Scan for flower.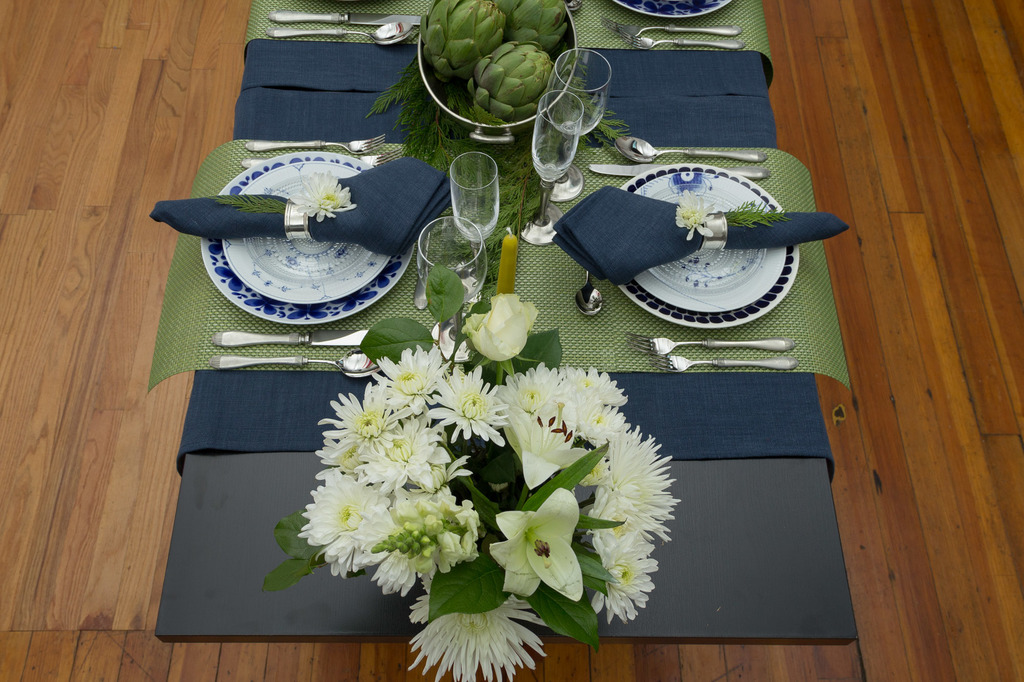
Scan result: box(589, 535, 664, 627).
